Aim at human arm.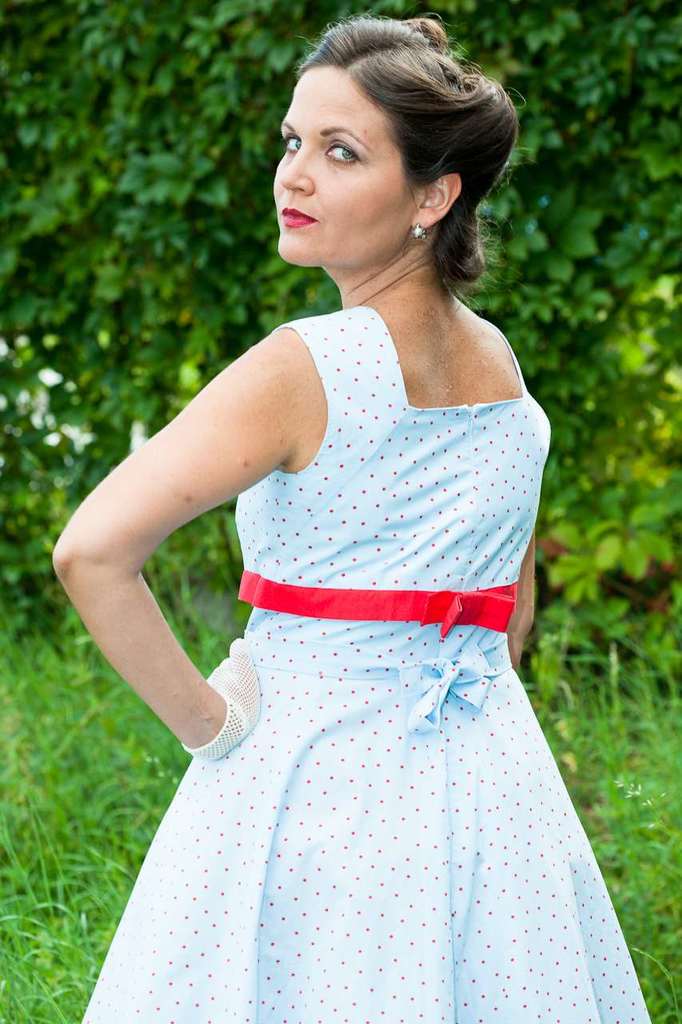
Aimed at bbox(46, 356, 289, 822).
